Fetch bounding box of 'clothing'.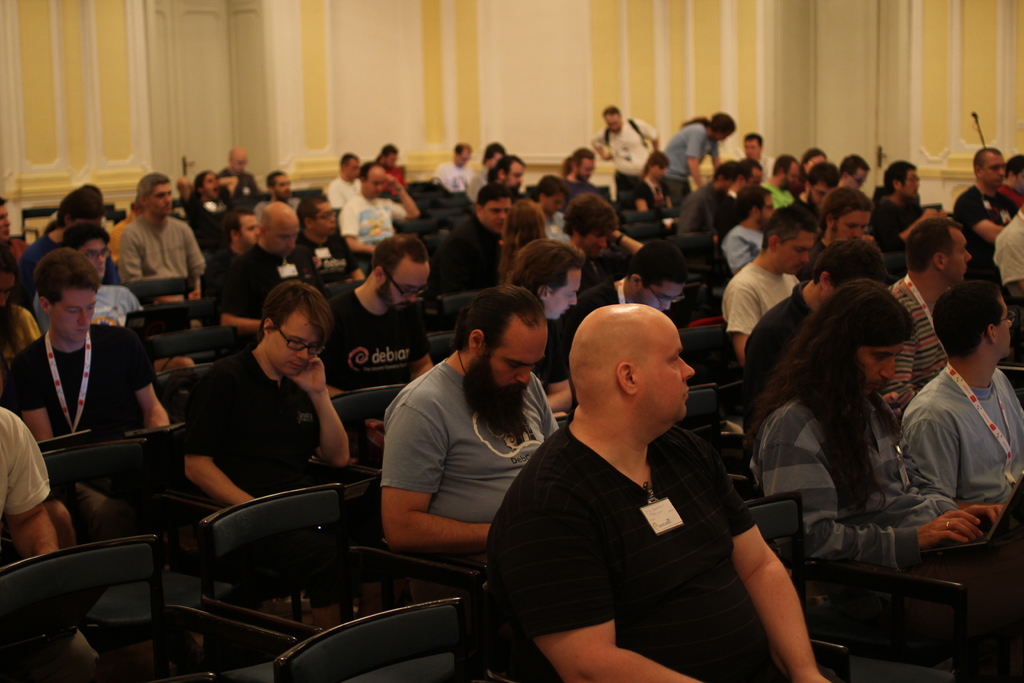
Bbox: 1003, 181, 1023, 210.
